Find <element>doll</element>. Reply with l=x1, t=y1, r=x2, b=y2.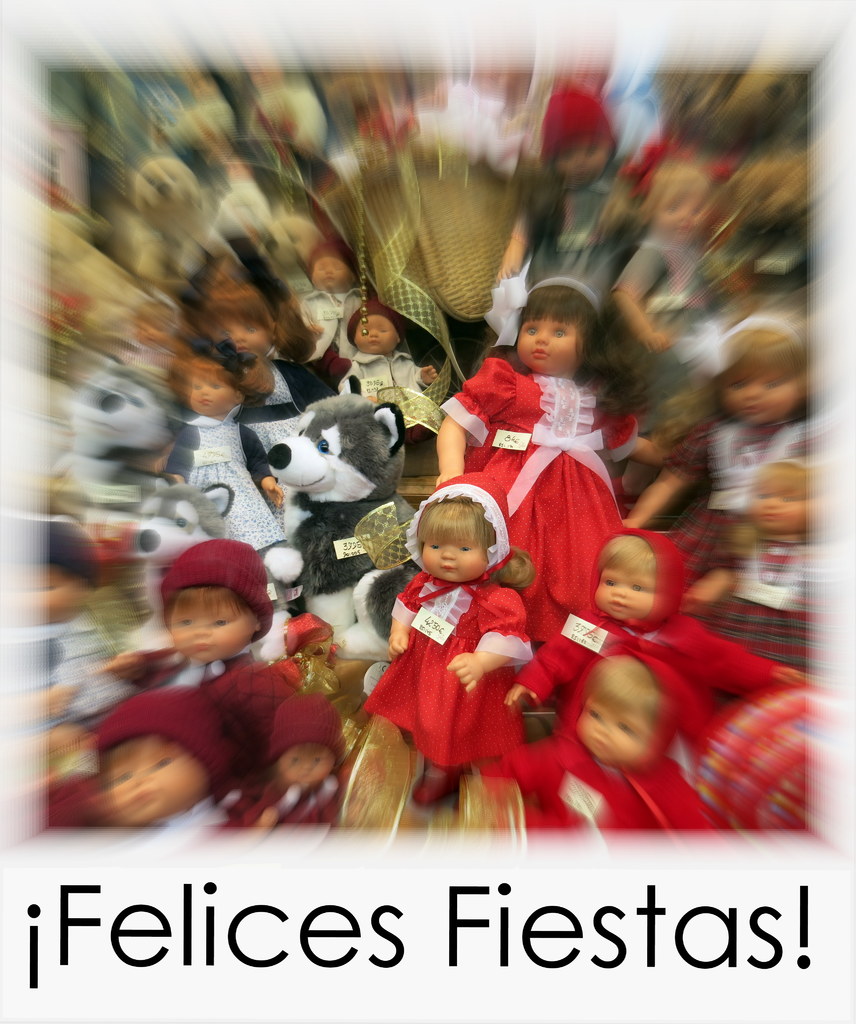
l=498, t=652, r=705, b=848.
